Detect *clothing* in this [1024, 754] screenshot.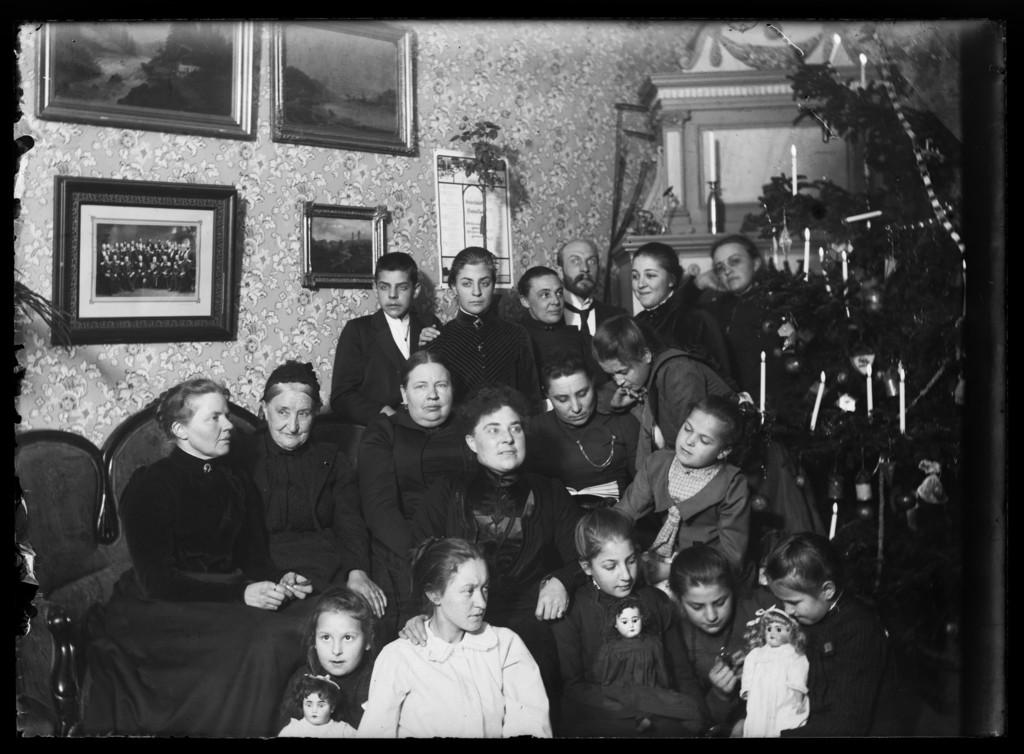
Detection: bbox(740, 629, 820, 742).
